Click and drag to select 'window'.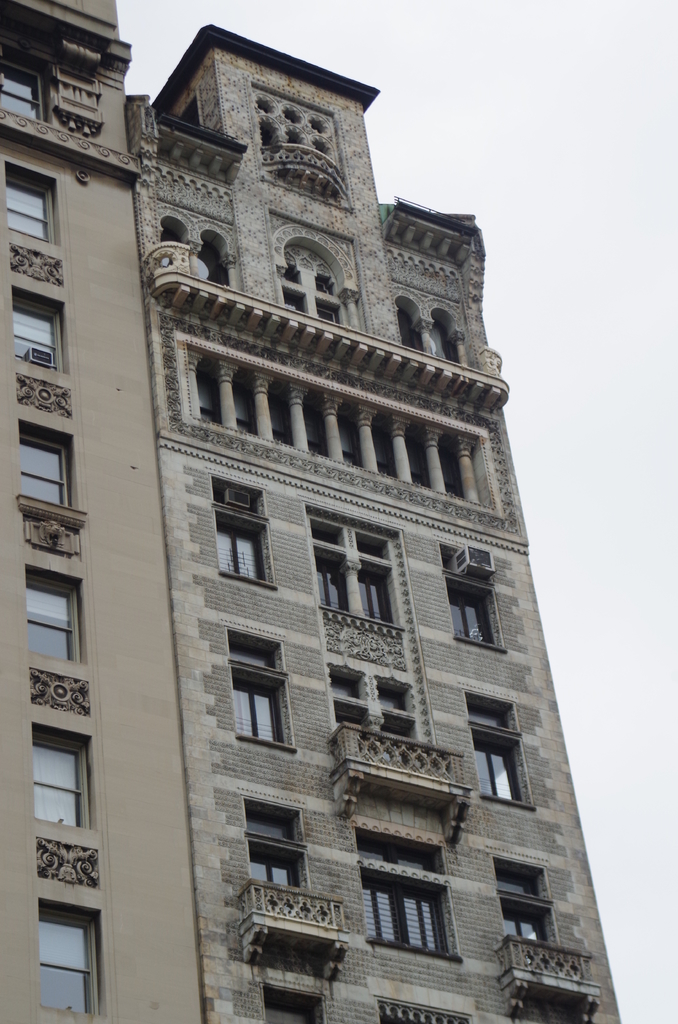
Selection: 460/691/536/799.
